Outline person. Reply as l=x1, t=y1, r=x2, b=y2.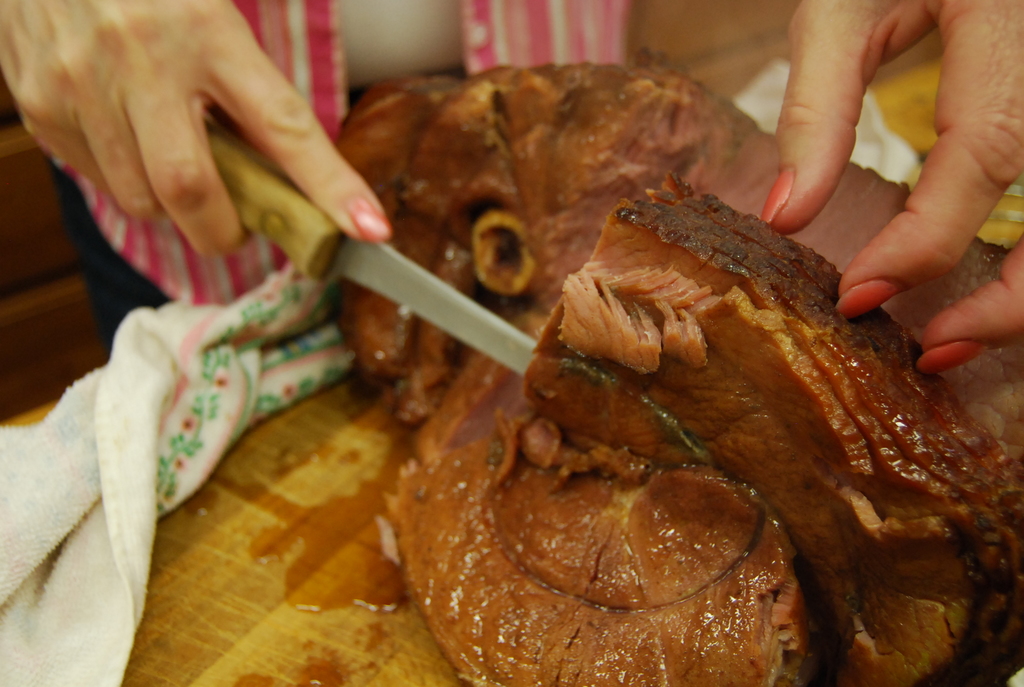
l=0, t=0, r=1023, b=377.
